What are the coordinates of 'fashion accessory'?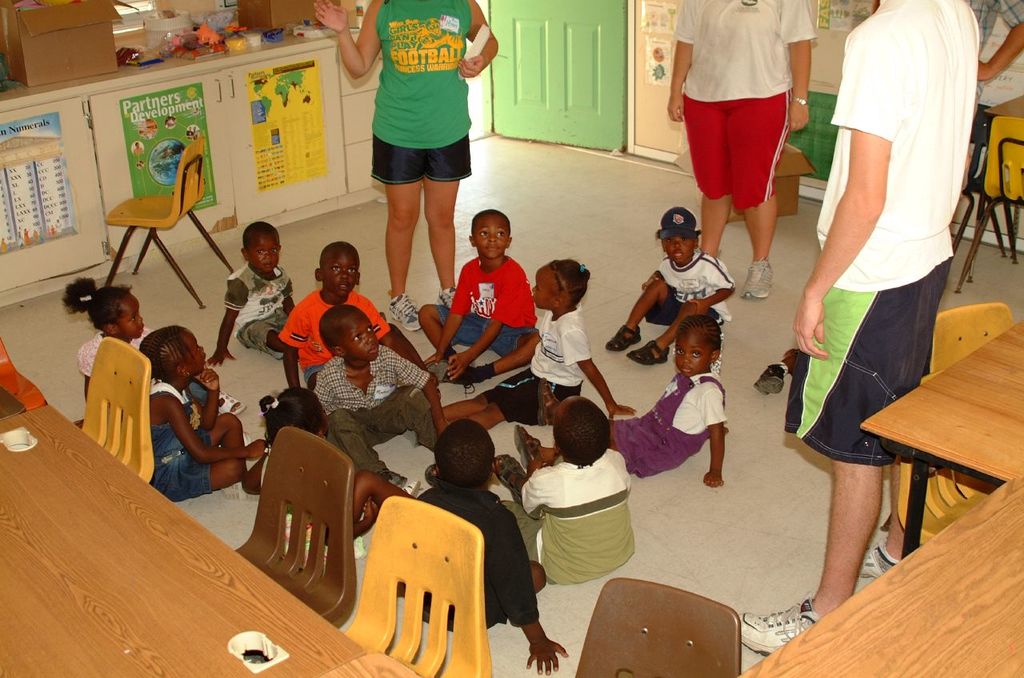
select_region(457, 361, 494, 396).
